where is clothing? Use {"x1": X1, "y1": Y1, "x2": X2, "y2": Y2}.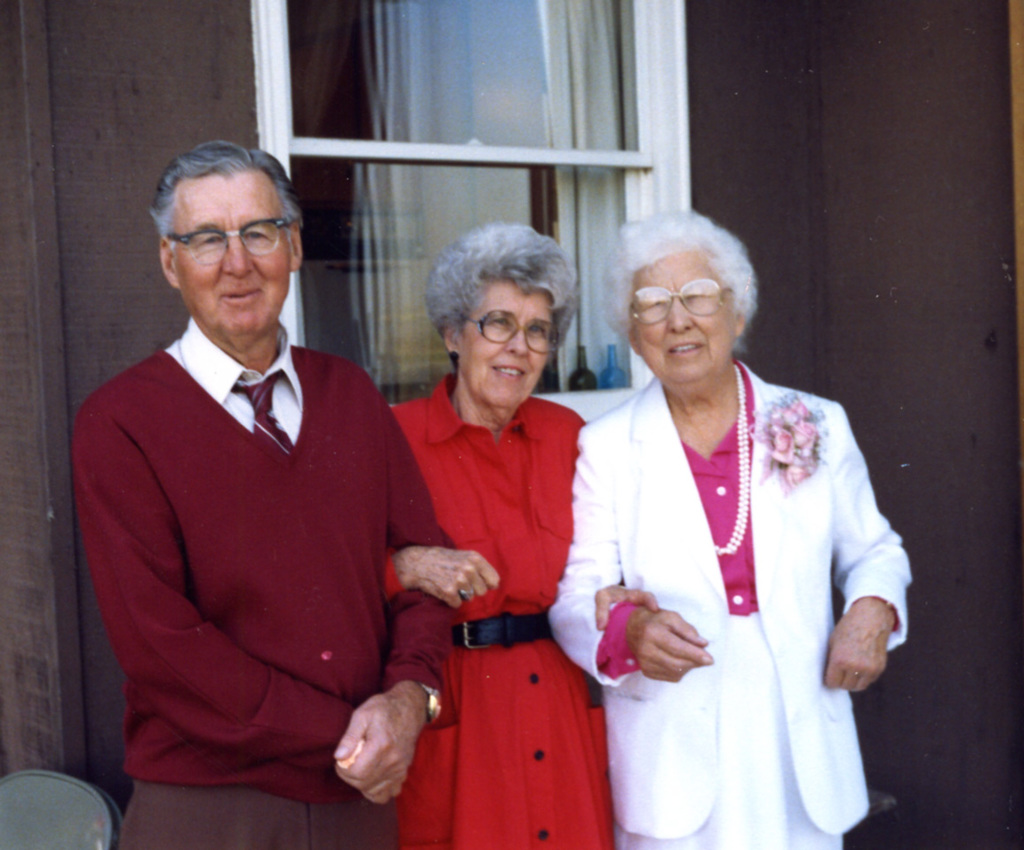
{"x1": 68, "y1": 313, "x2": 458, "y2": 849}.
